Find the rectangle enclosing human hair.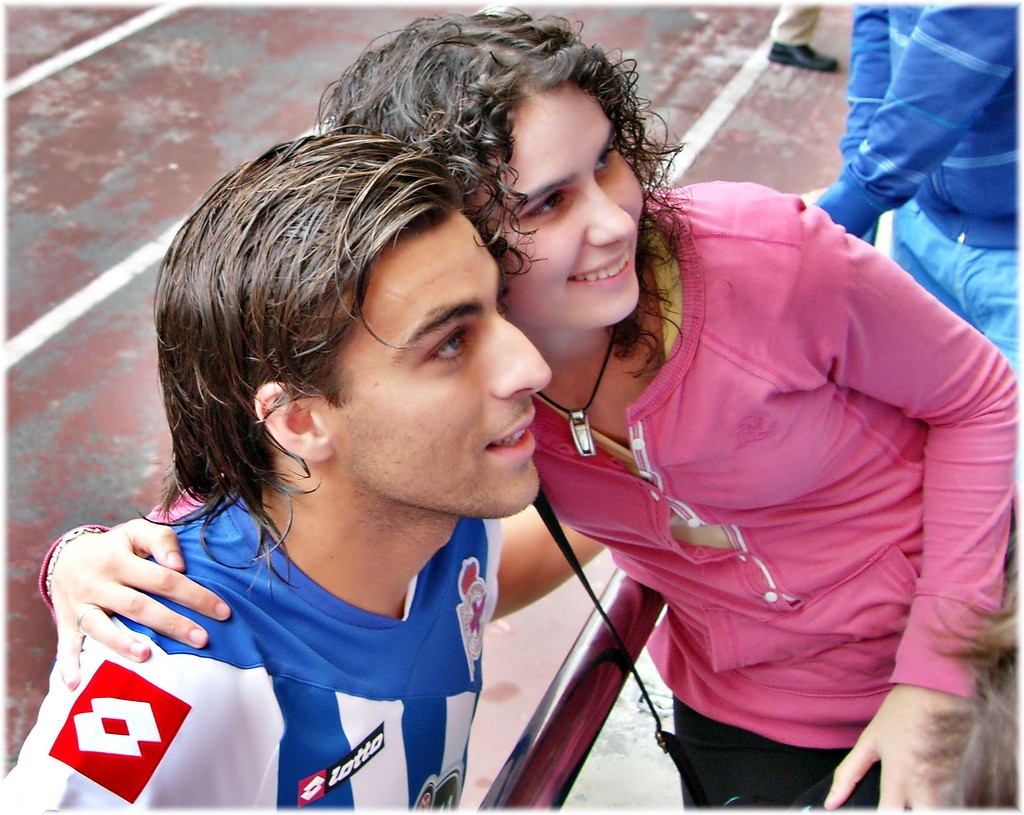
(155,100,561,529).
